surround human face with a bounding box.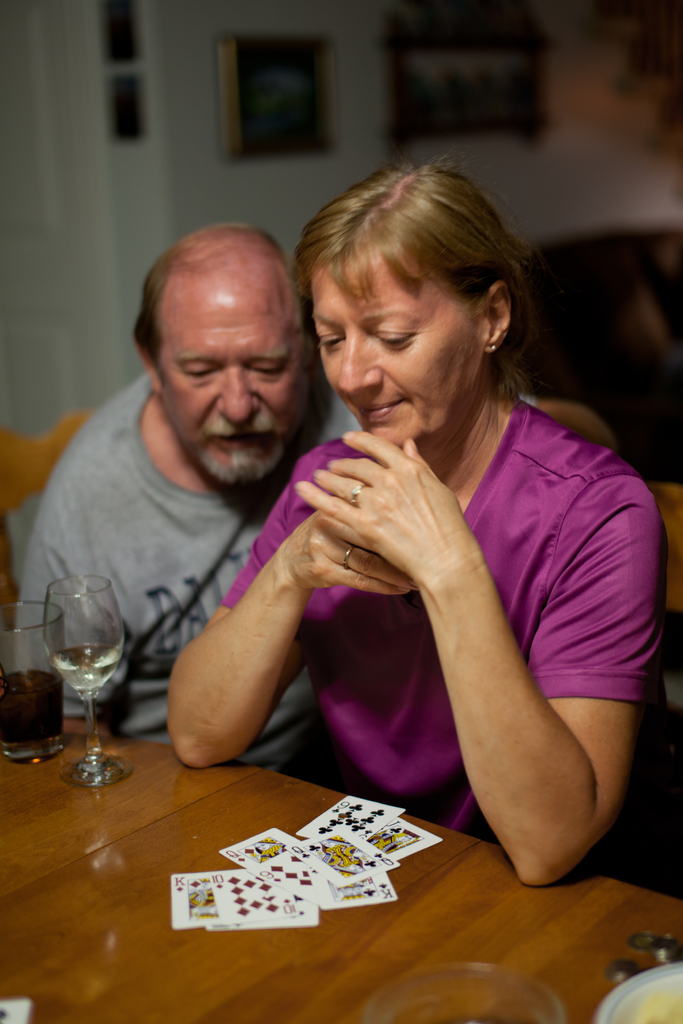
bbox(157, 273, 304, 485).
